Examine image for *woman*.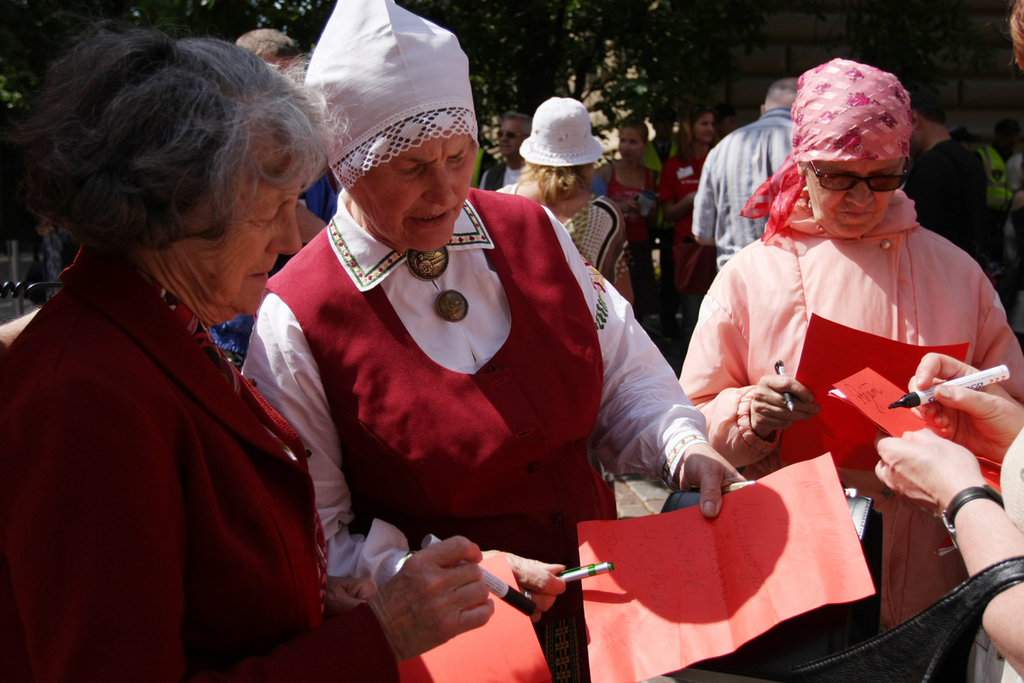
Examination result: {"x1": 234, "y1": 0, "x2": 742, "y2": 682}.
